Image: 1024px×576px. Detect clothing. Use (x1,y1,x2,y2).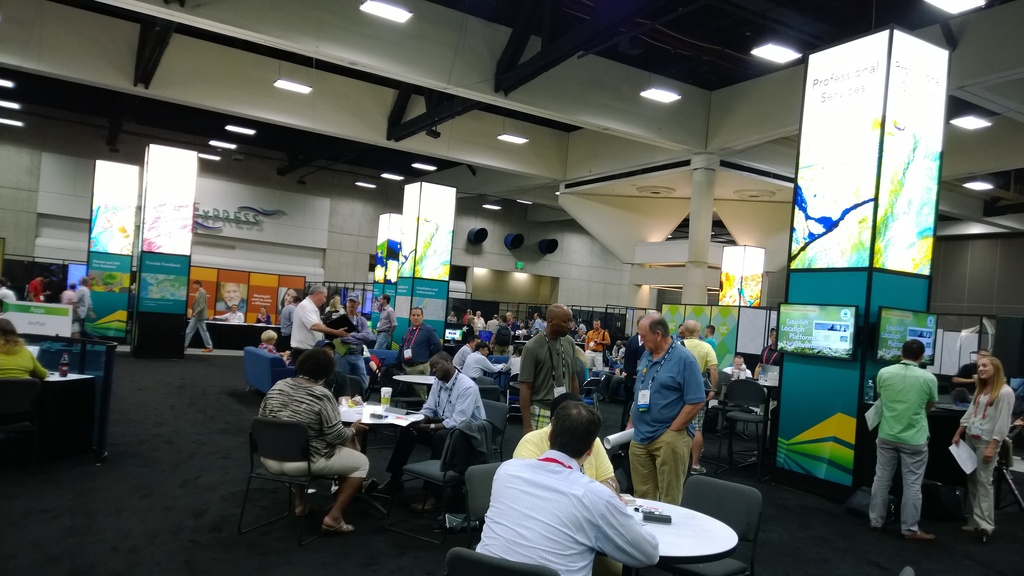
(543,321,548,330).
